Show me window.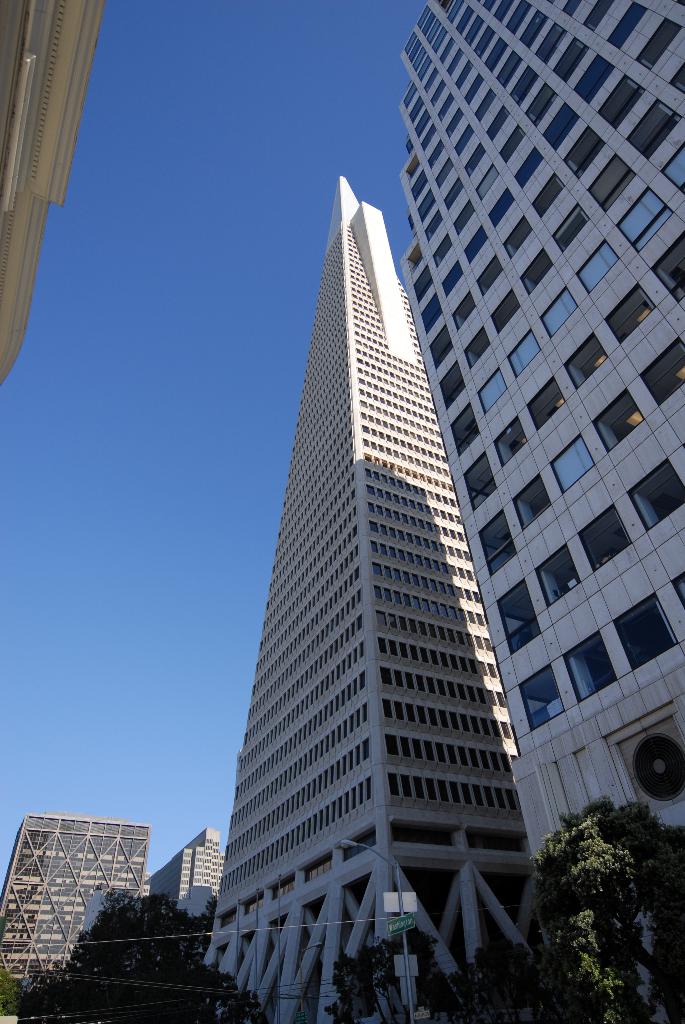
window is here: 477, 173, 519, 197.
